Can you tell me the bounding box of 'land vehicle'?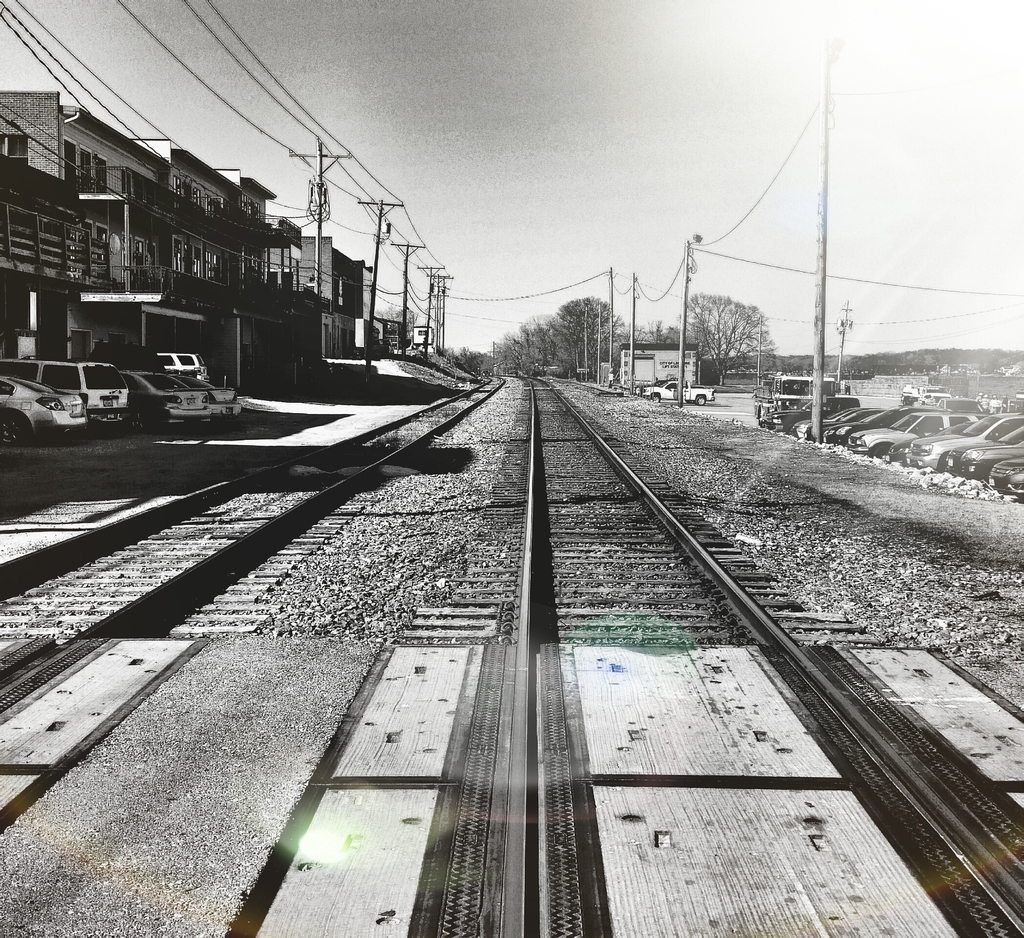
box(887, 418, 977, 466).
